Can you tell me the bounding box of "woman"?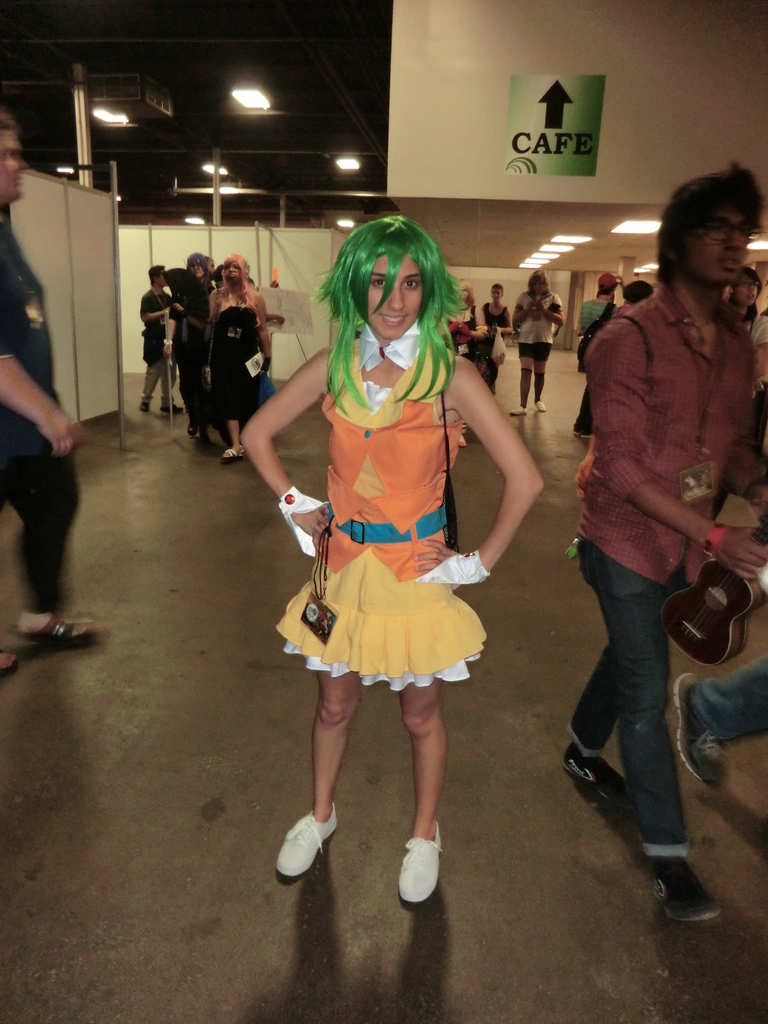
BBox(236, 207, 543, 898).
